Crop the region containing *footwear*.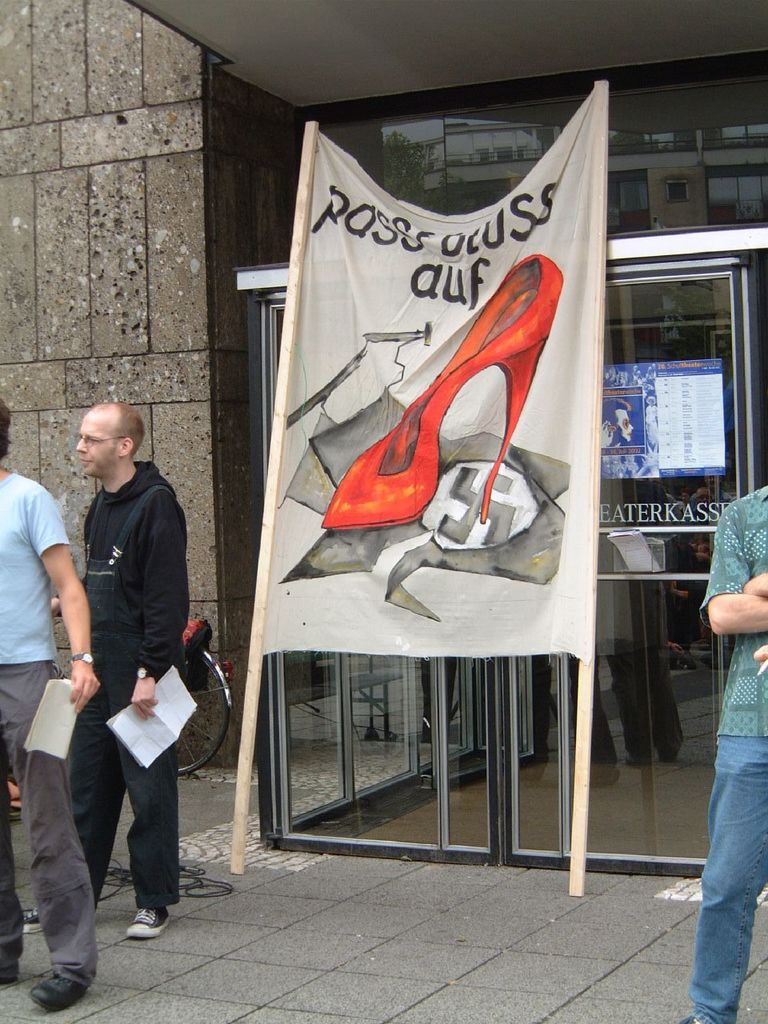
Crop region: x1=30, y1=970, x2=88, y2=1014.
